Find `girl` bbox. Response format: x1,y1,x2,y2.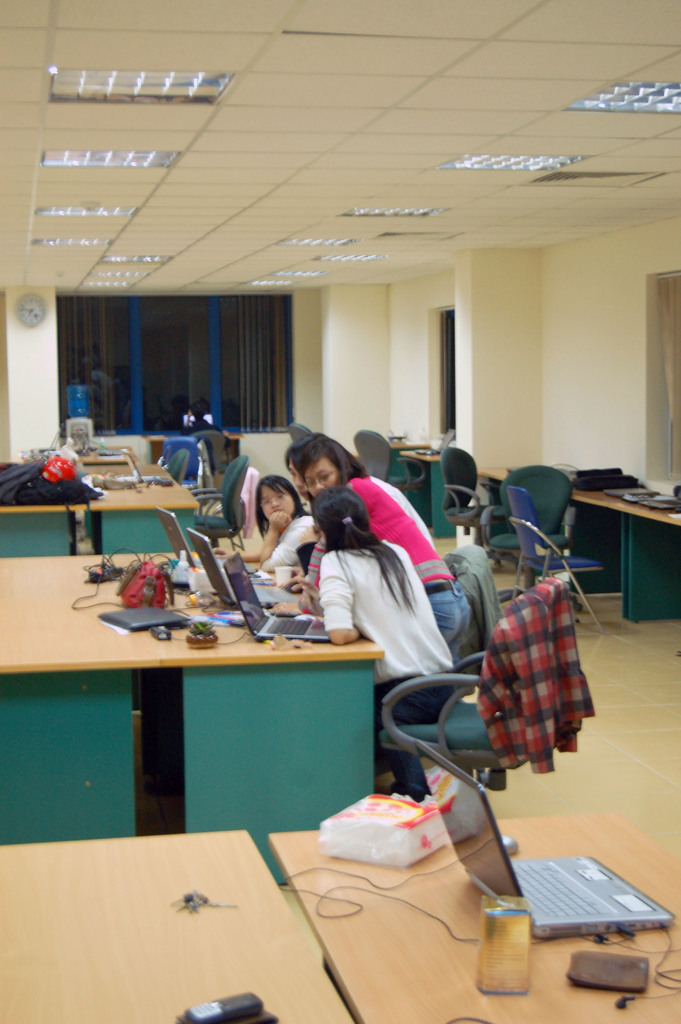
324,487,447,791.
